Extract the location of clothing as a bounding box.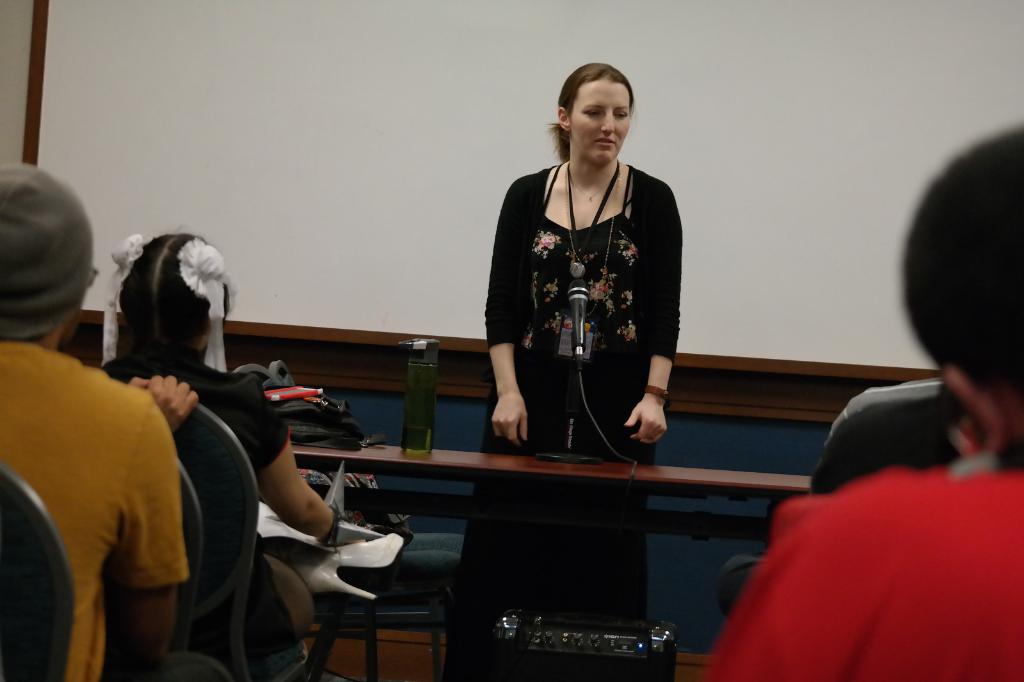
locate(0, 341, 193, 681).
